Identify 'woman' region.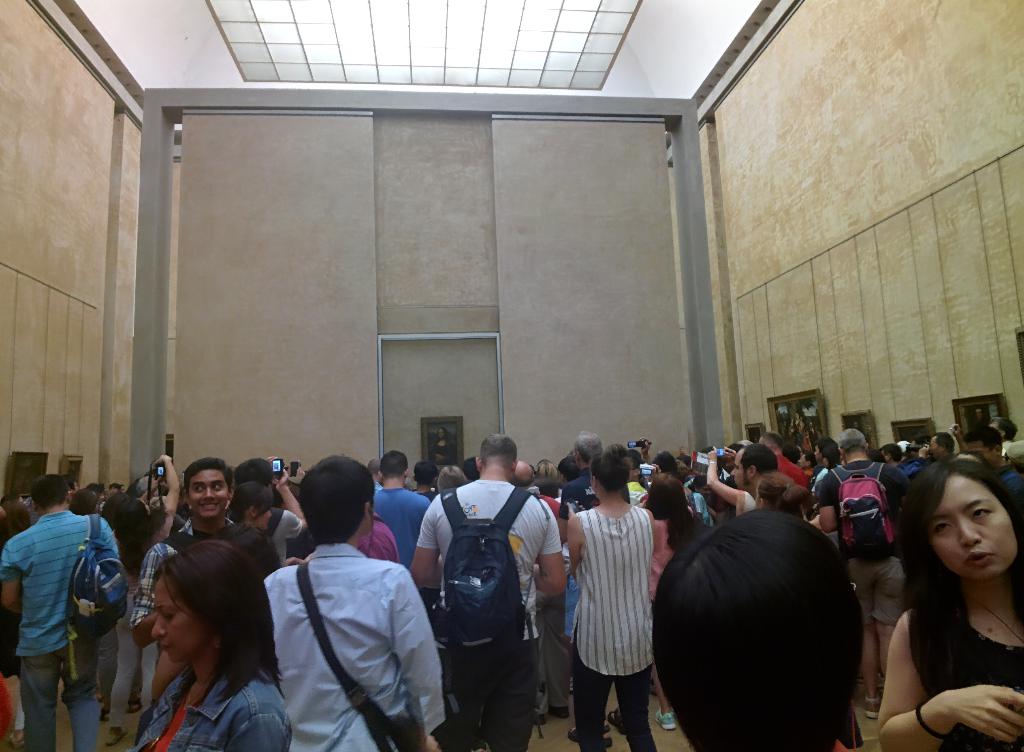
Region: x1=102, y1=452, x2=182, y2=744.
